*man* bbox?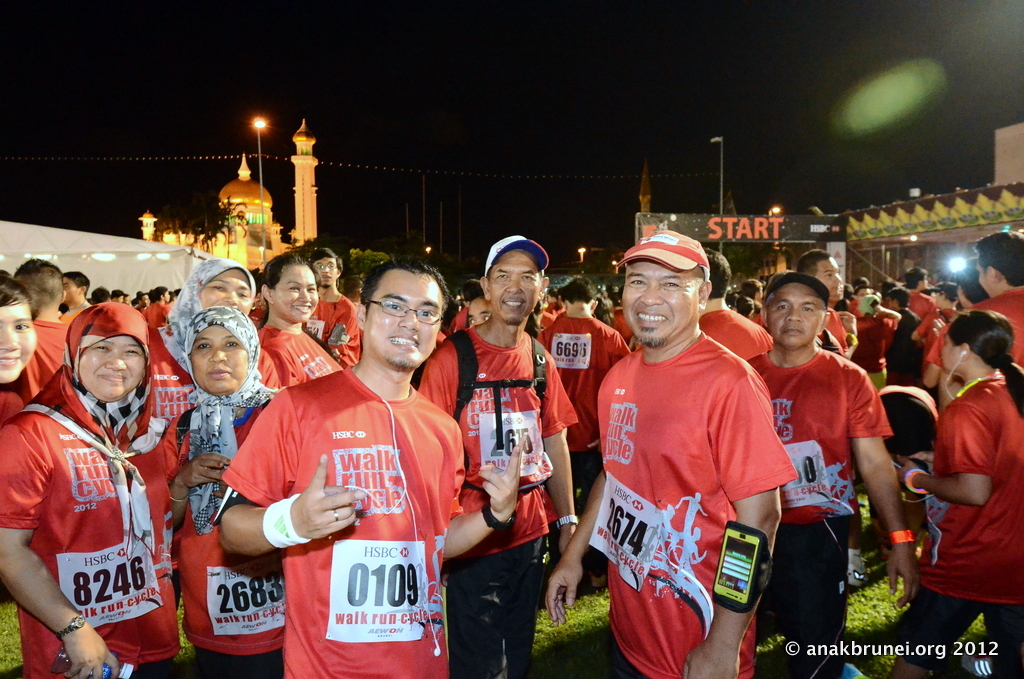
{"left": 744, "top": 279, "right": 764, "bottom": 307}
